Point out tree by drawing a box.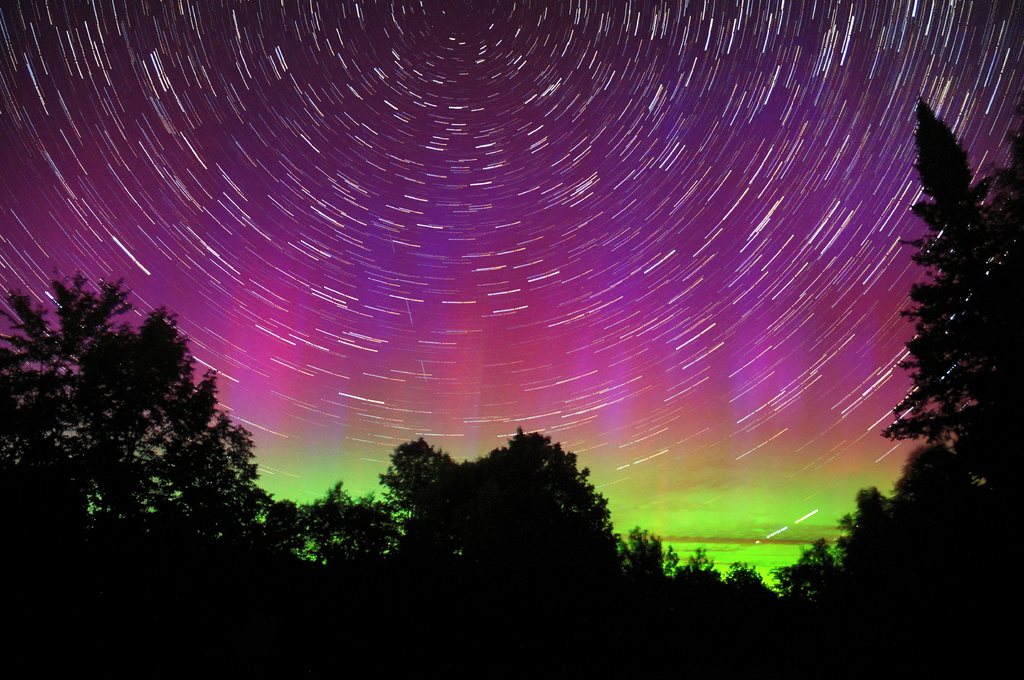
375:423:626:570.
